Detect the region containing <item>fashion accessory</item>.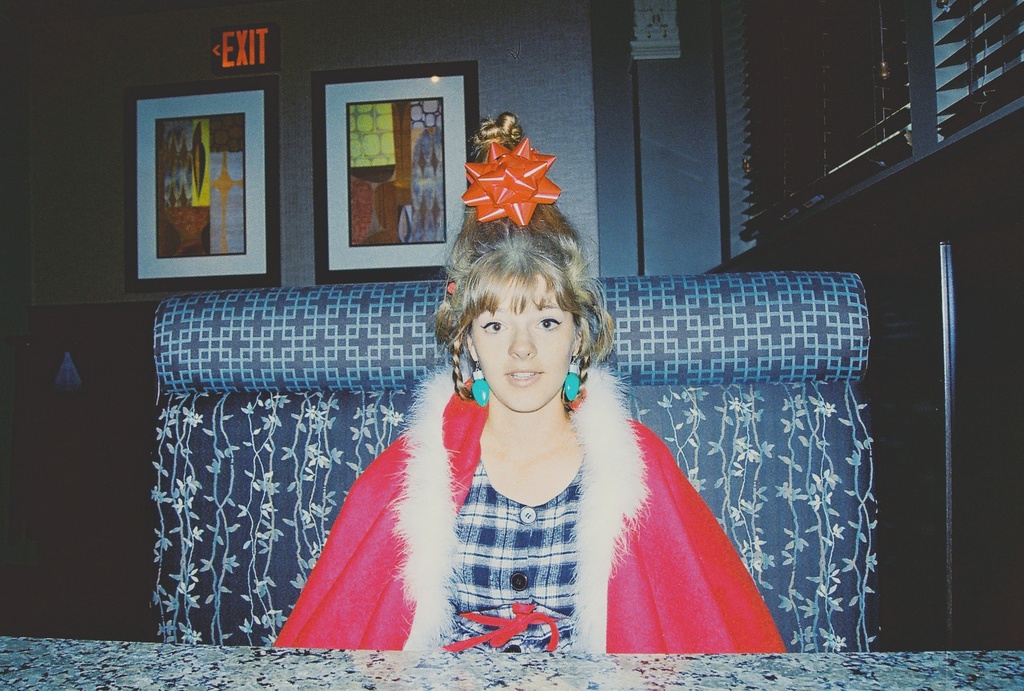
(561,353,582,404).
